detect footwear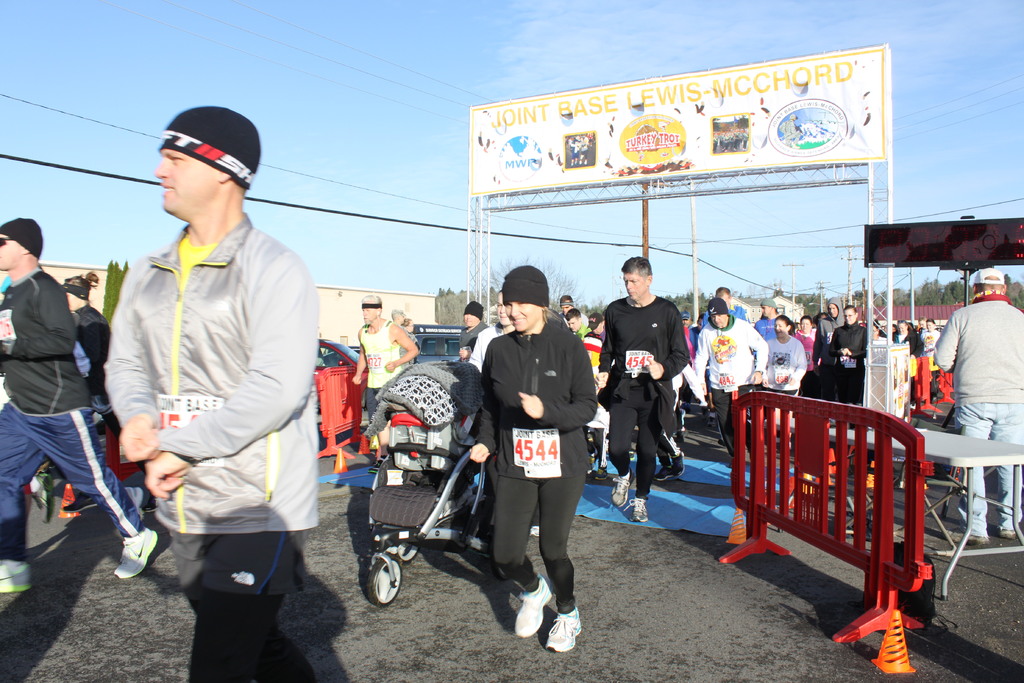
{"x1": 673, "y1": 452, "x2": 683, "y2": 477}
